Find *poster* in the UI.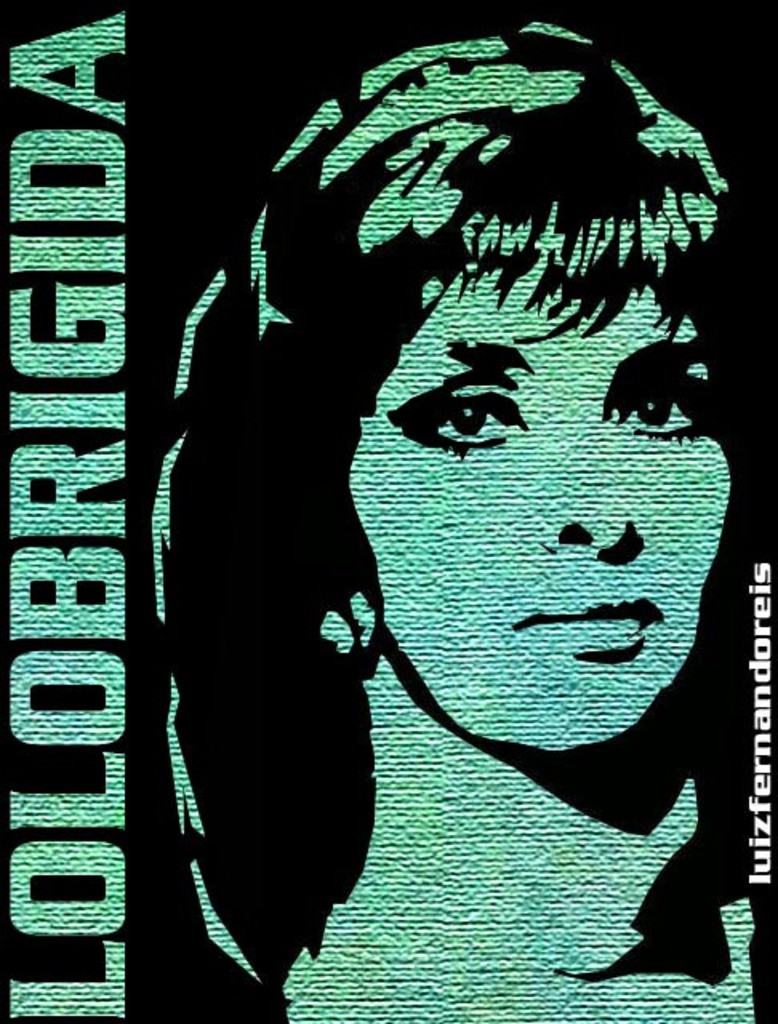
UI element at 0,0,776,1022.
